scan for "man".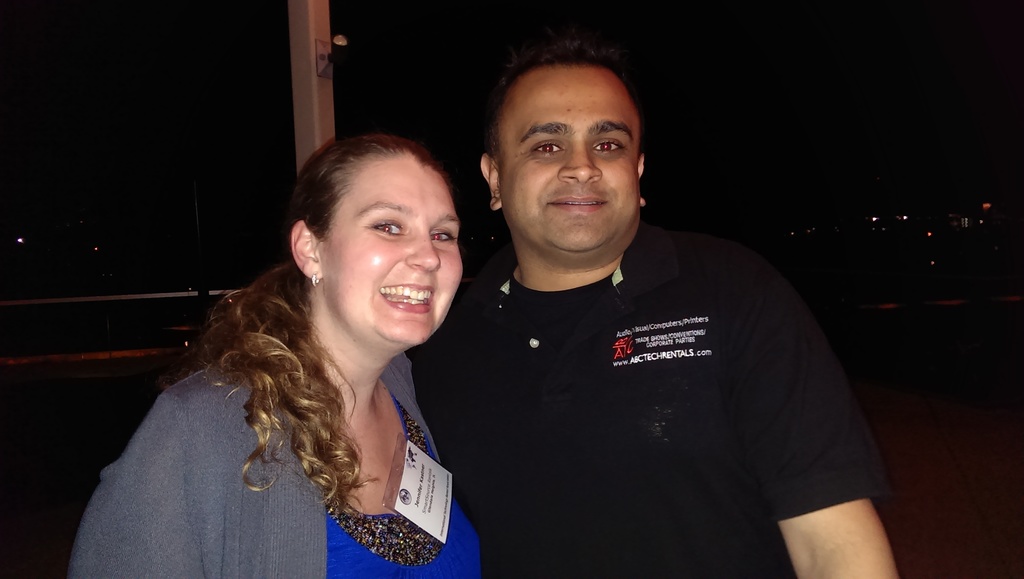
Scan result: select_region(439, 51, 887, 564).
